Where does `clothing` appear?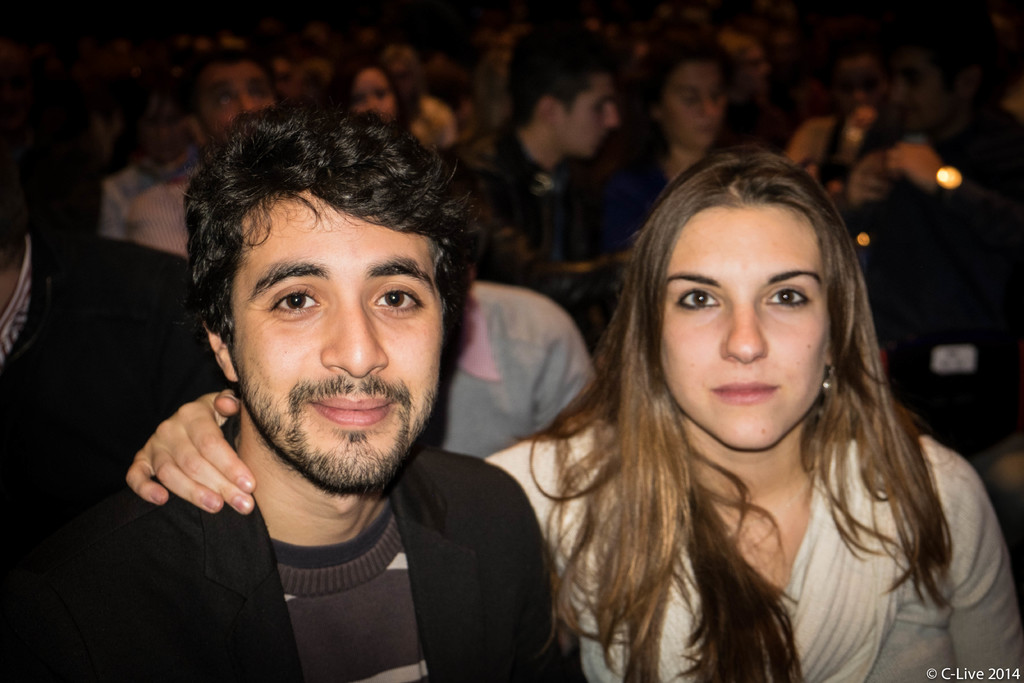
Appears at (left=0, top=213, right=216, bottom=682).
